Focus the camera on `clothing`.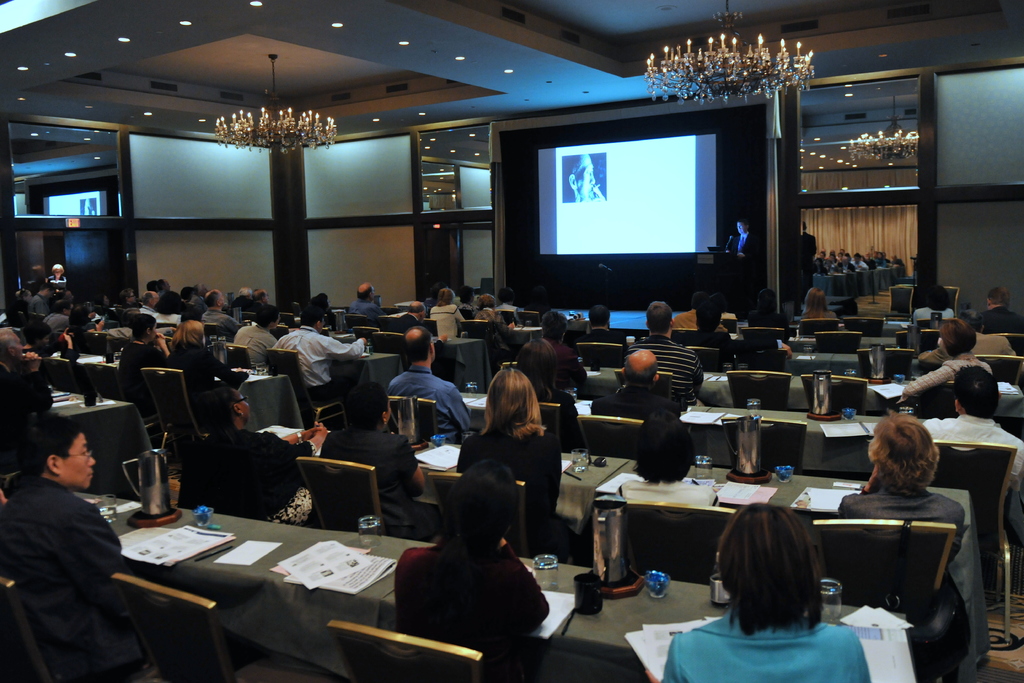
Focus region: detection(904, 349, 992, 395).
